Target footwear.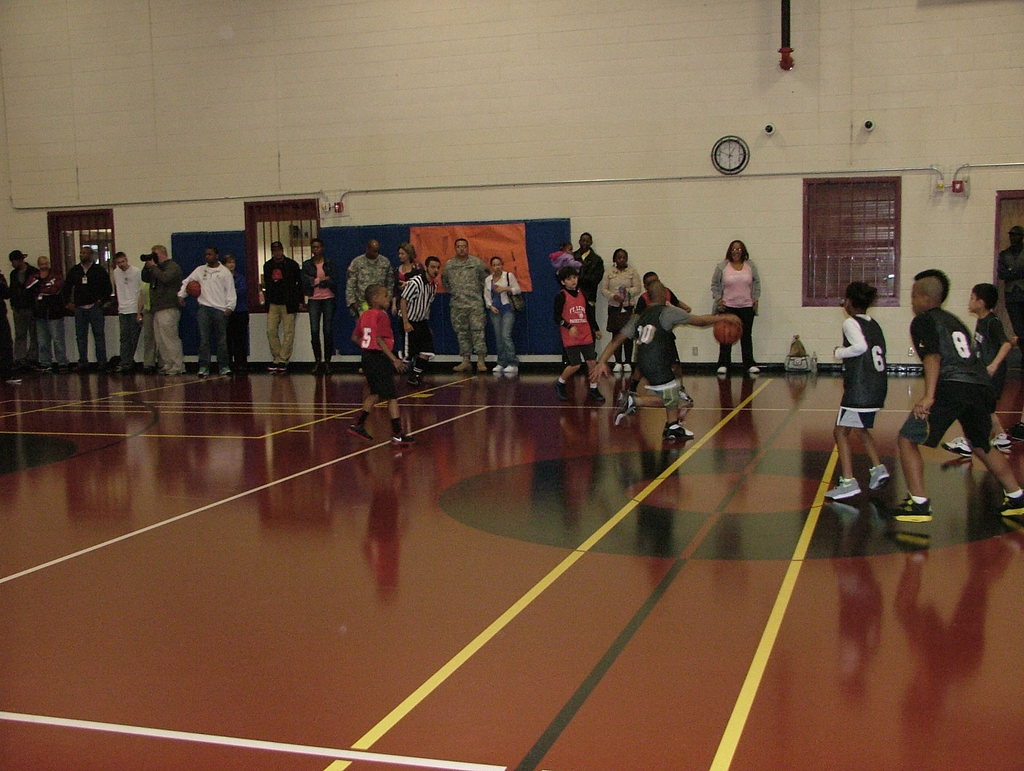
Target region: crop(612, 390, 637, 425).
